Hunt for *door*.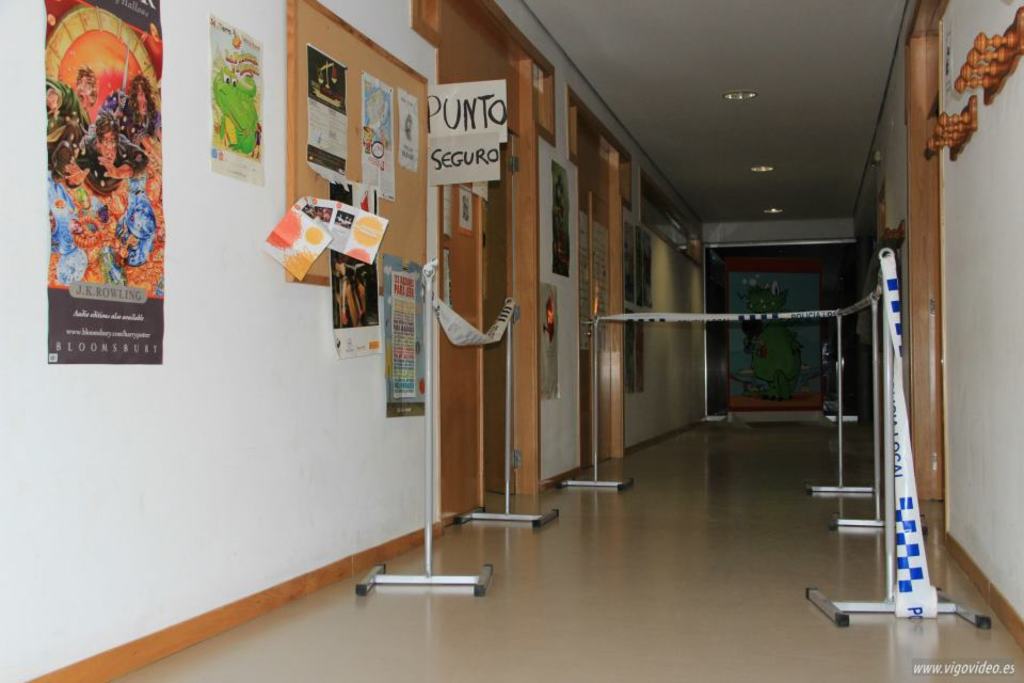
Hunted down at (x1=576, y1=109, x2=614, y2=471).
